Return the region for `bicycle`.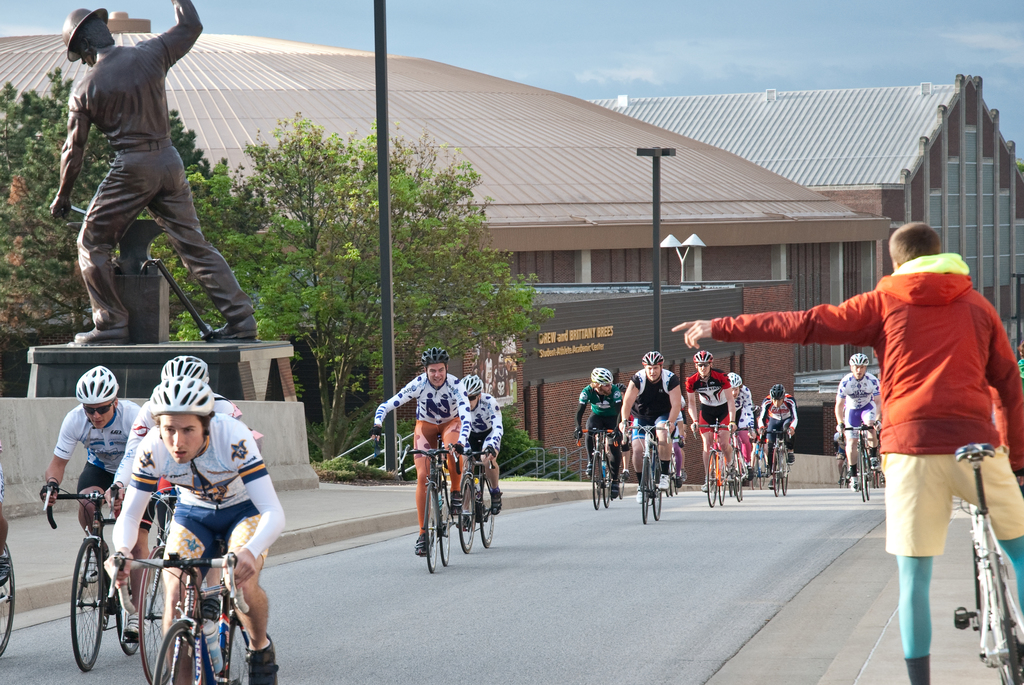
x1=447, y1=448, x2=495, y2=558.
